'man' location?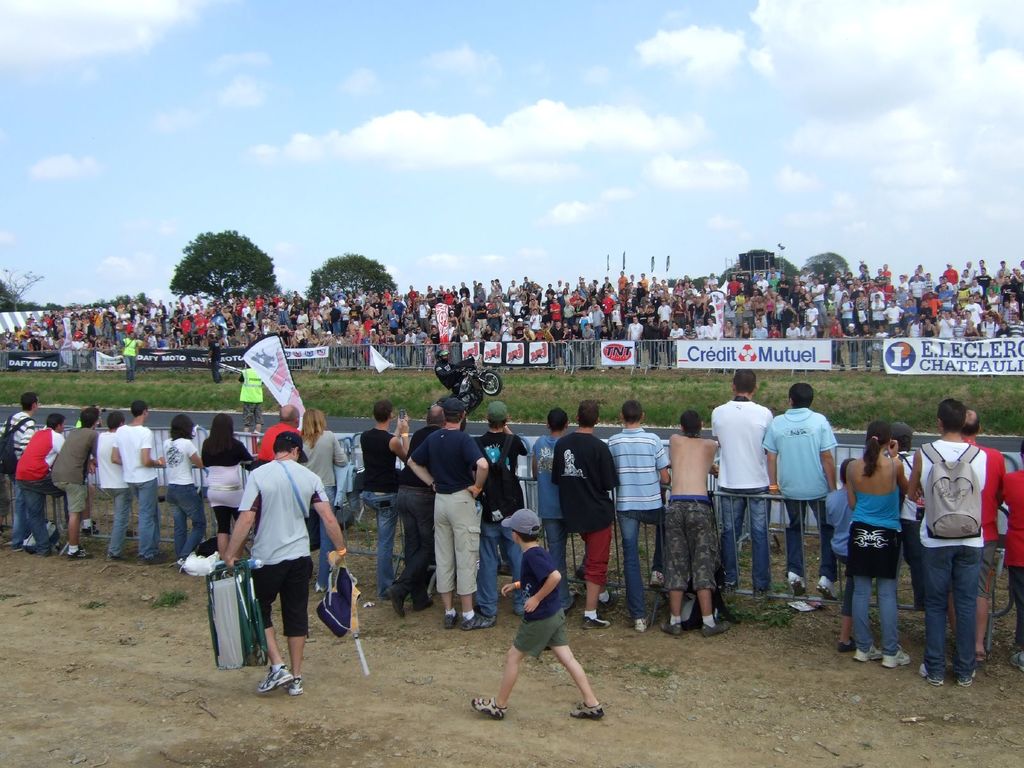
{"x1": 682, "y1": 324, "x2": 693, "y2": 337}
